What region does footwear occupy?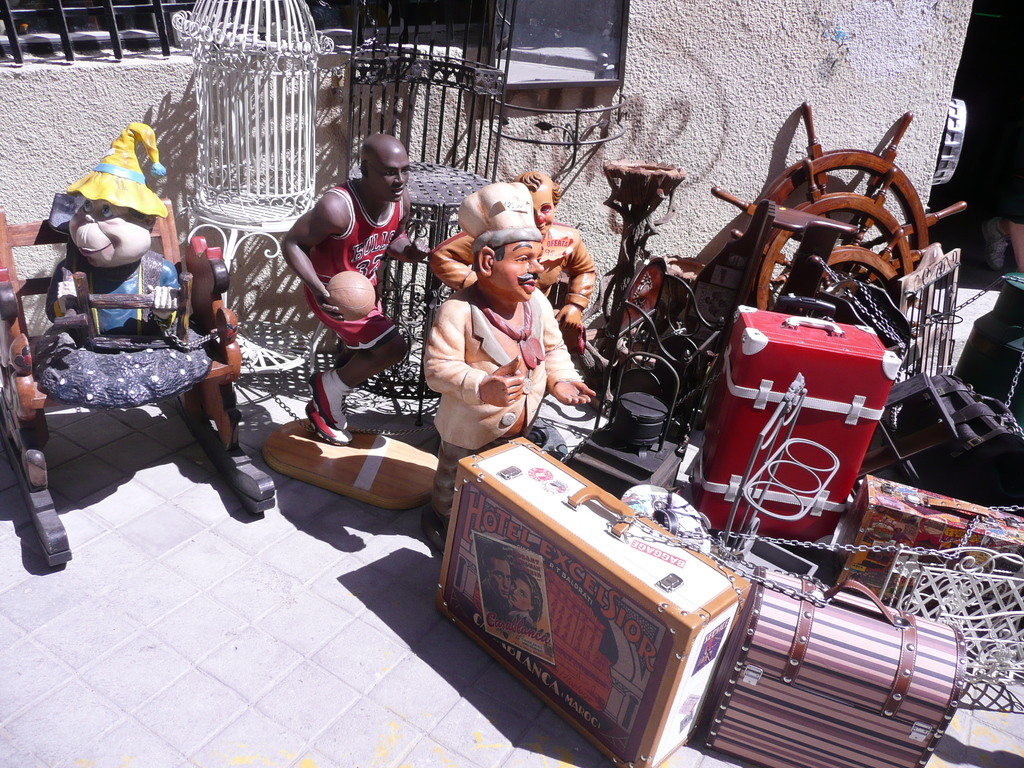
<region>308, 368, 344, 431</region>.
